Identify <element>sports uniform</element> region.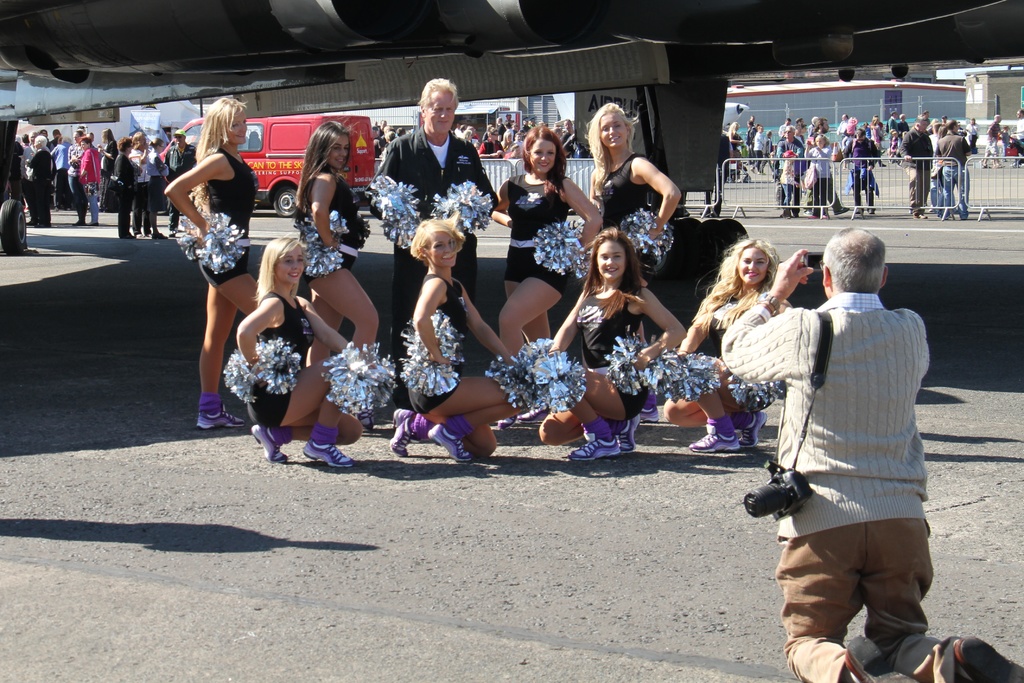
Region: <box>365,124,496,349</box>.
